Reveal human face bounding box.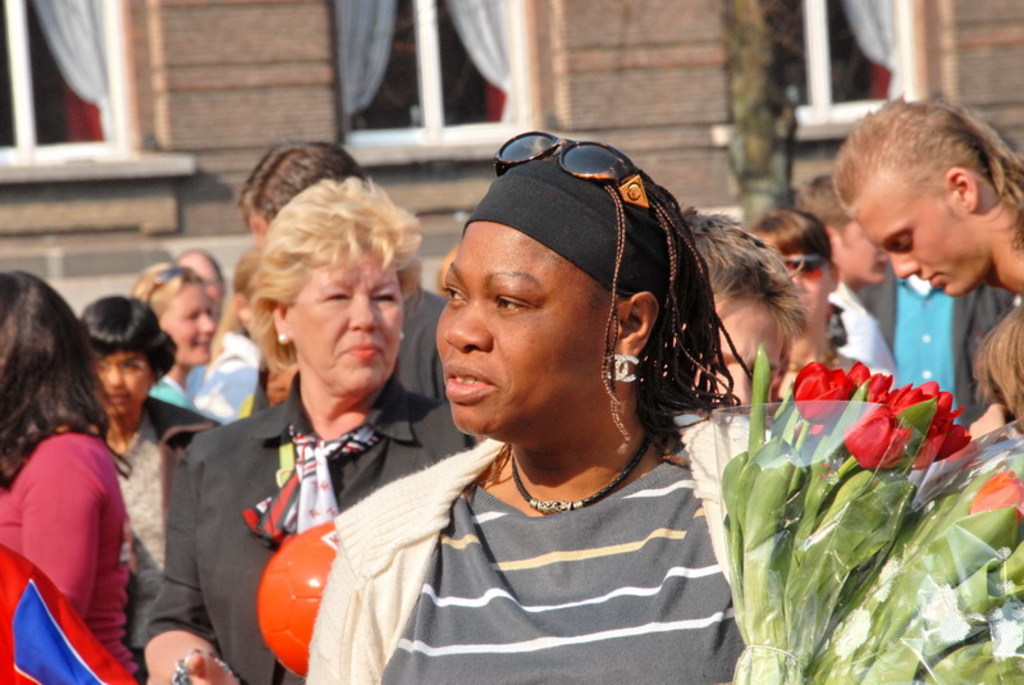
Revealed: <box>435,222,612,434</box>.
